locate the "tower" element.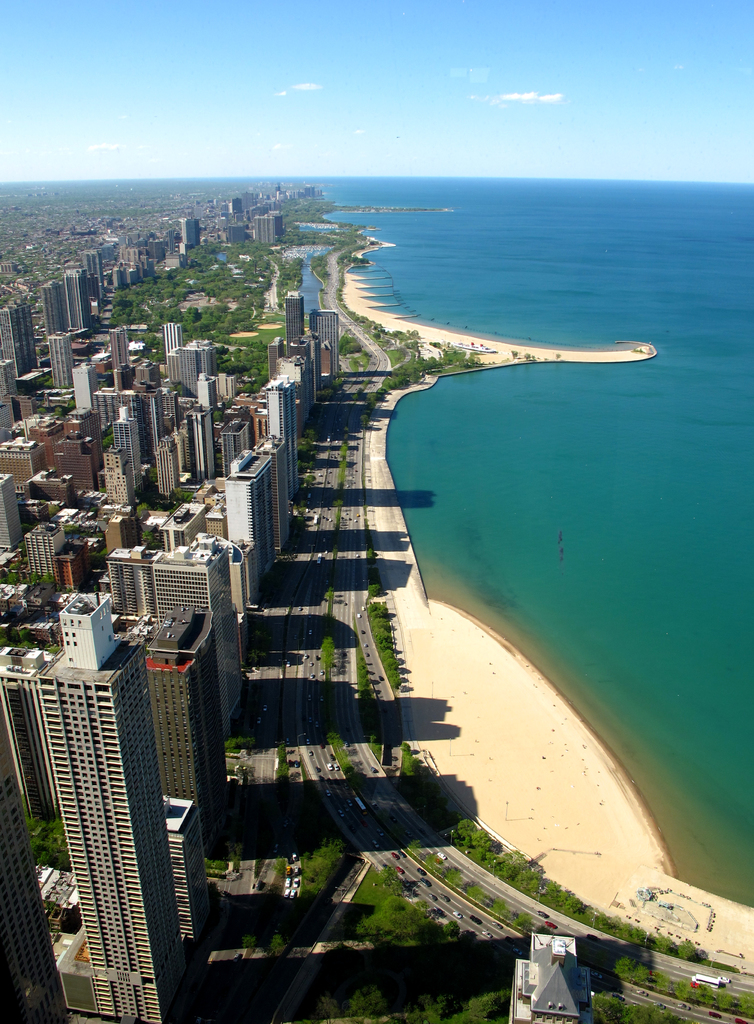
Element bbox: {"x1": 0, "y1": 476, "x2": 23, "y2": 548}.
